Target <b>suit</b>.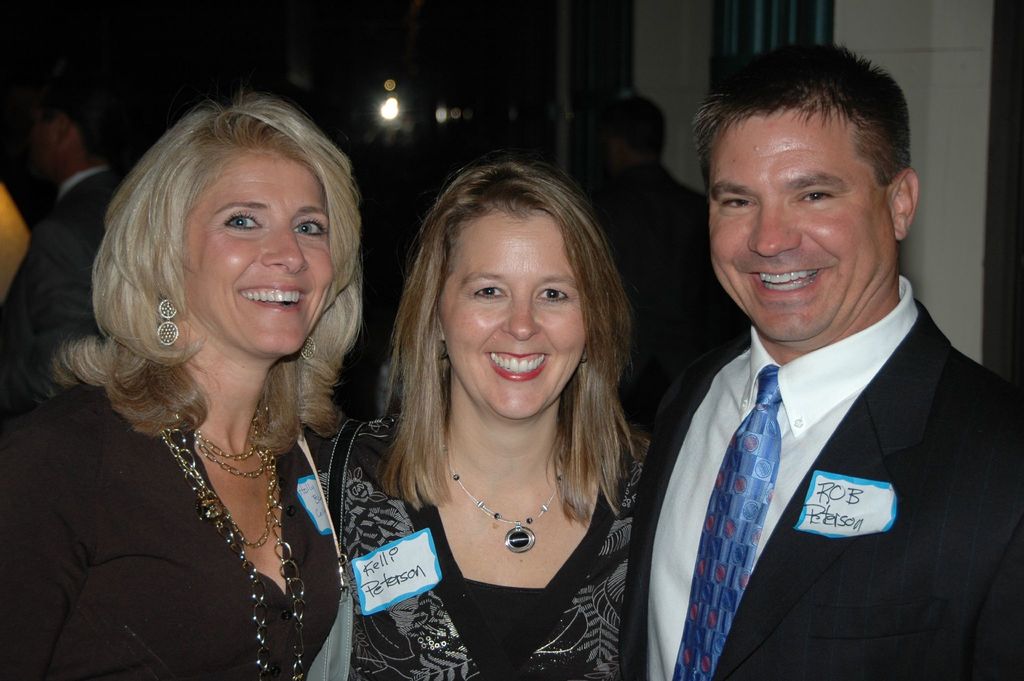
Target region: rect(0, 170, 119, 419).
